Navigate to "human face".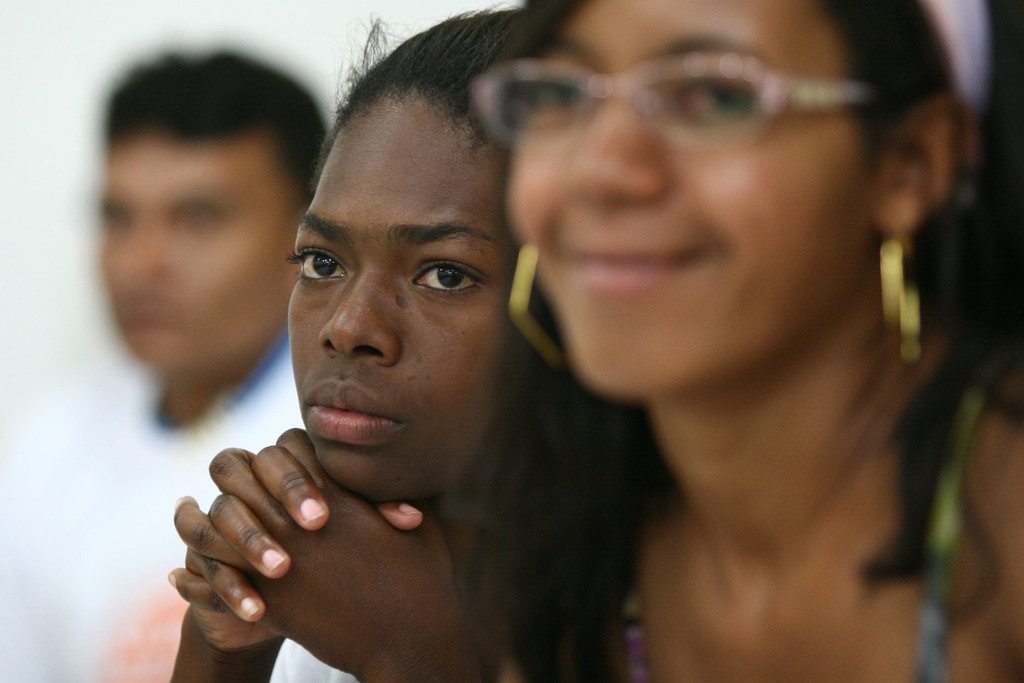
Navigation target: (289, 93, 509, 508).
